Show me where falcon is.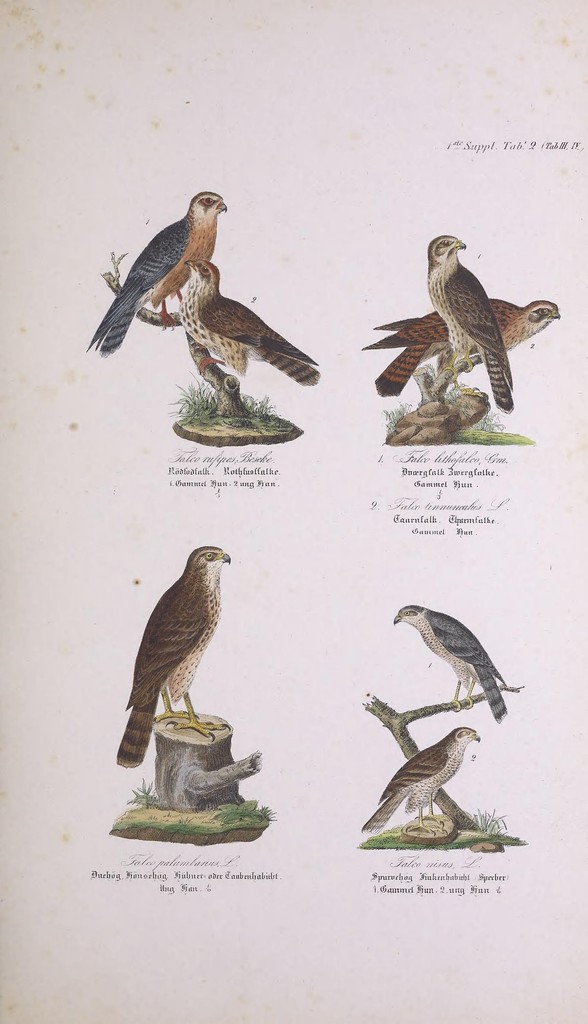
falcon is at 176:251:323:380.
